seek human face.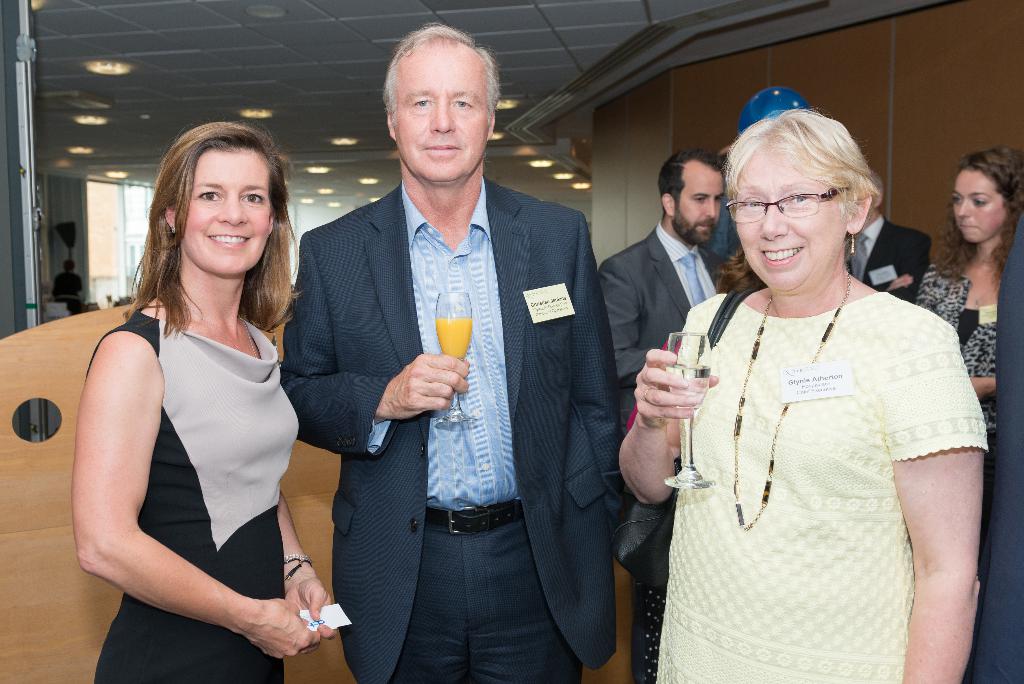
[180,145,272,275].
